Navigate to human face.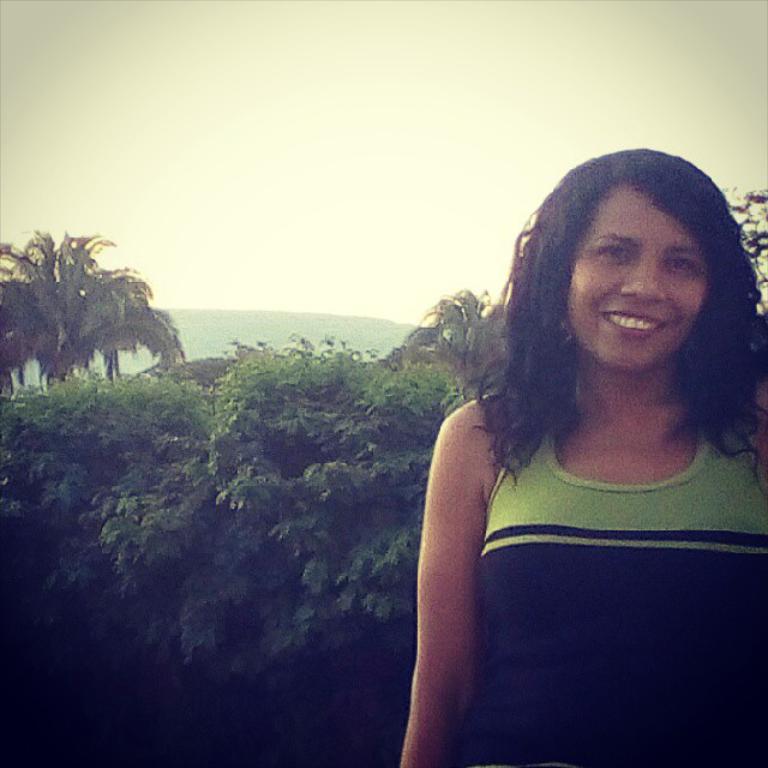
Navigation target: 565, 185, 704, 367.
